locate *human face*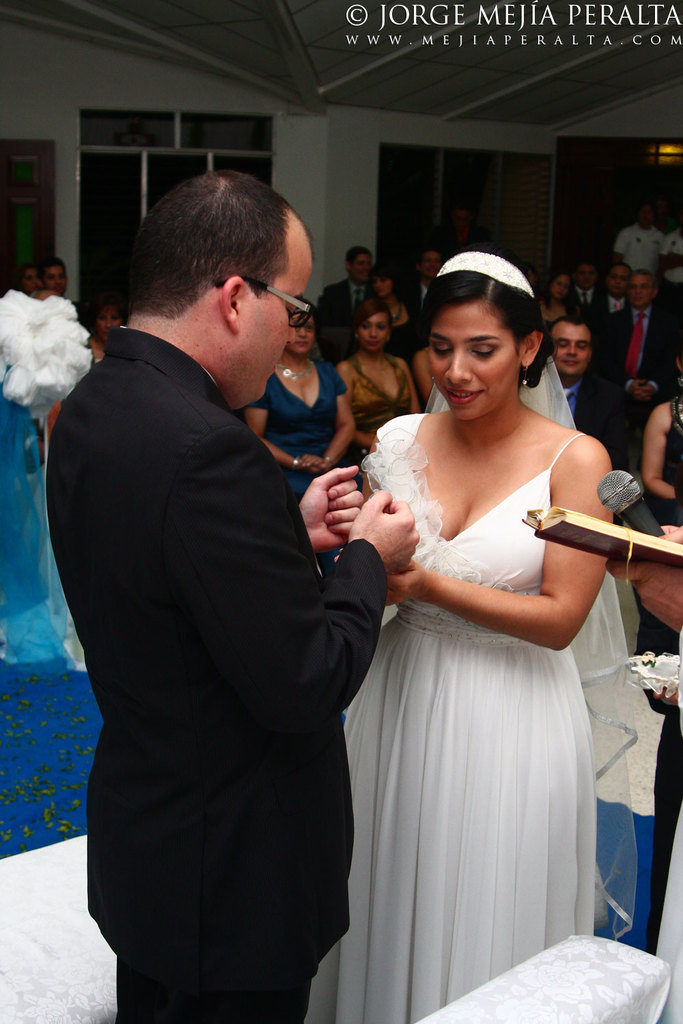
left=639, top=203, right=652, bottom=224
